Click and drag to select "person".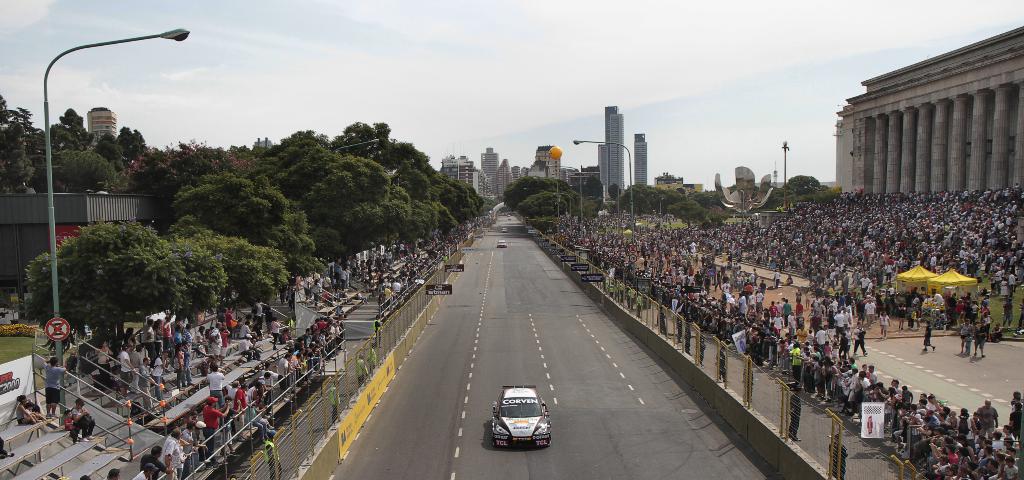
Selection: (232, 303, 259, 332).
